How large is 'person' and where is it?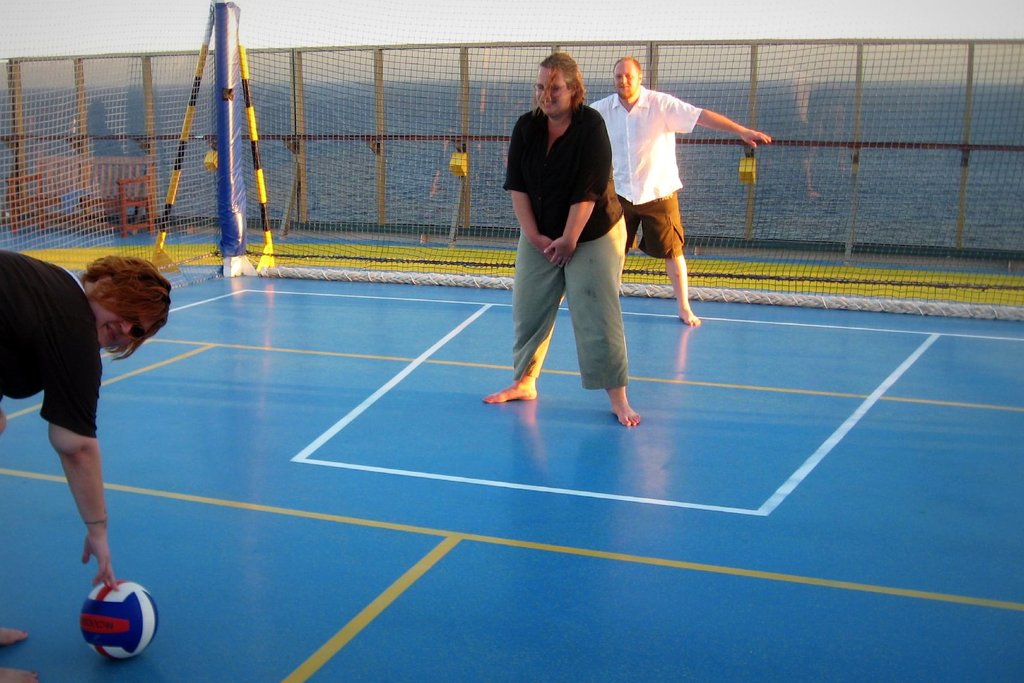
Bounding box: {"x1": 589, "y1": 62, "x2": 770, "y2": 324}.
